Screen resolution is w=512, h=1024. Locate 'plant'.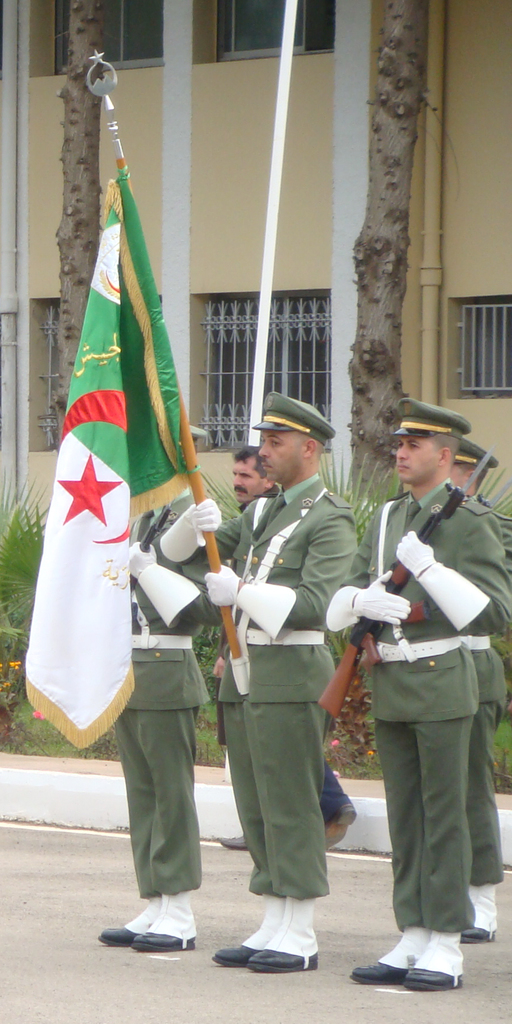
[164, 449, 250, 585].
